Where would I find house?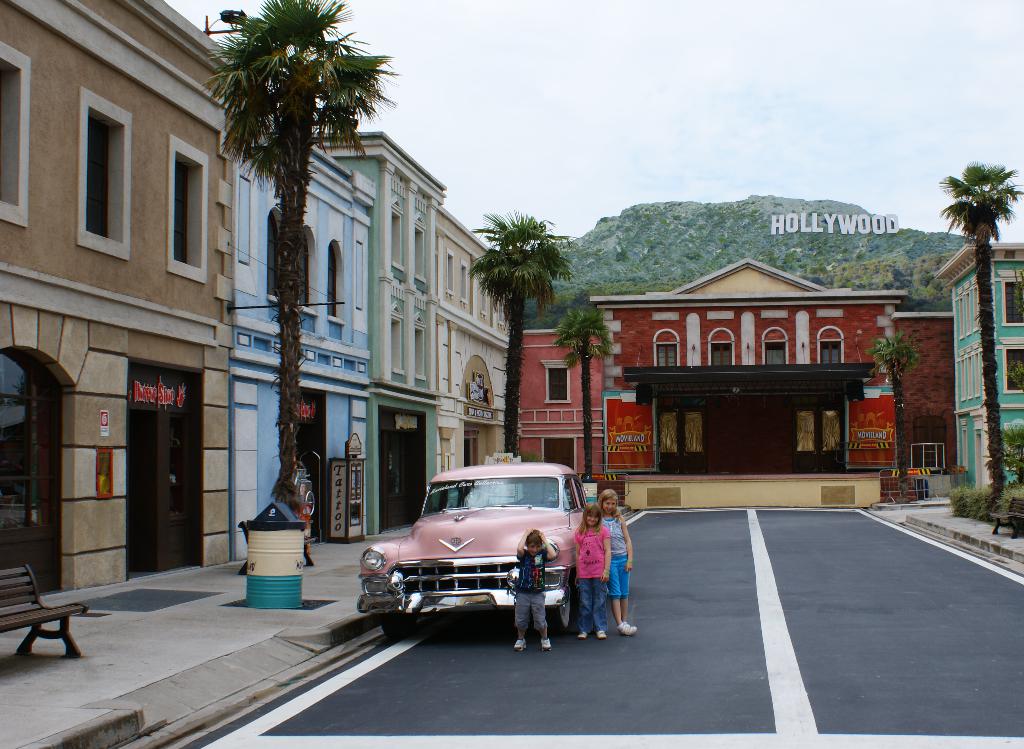
At [left=0, top=0, right=236, bottom=604].
